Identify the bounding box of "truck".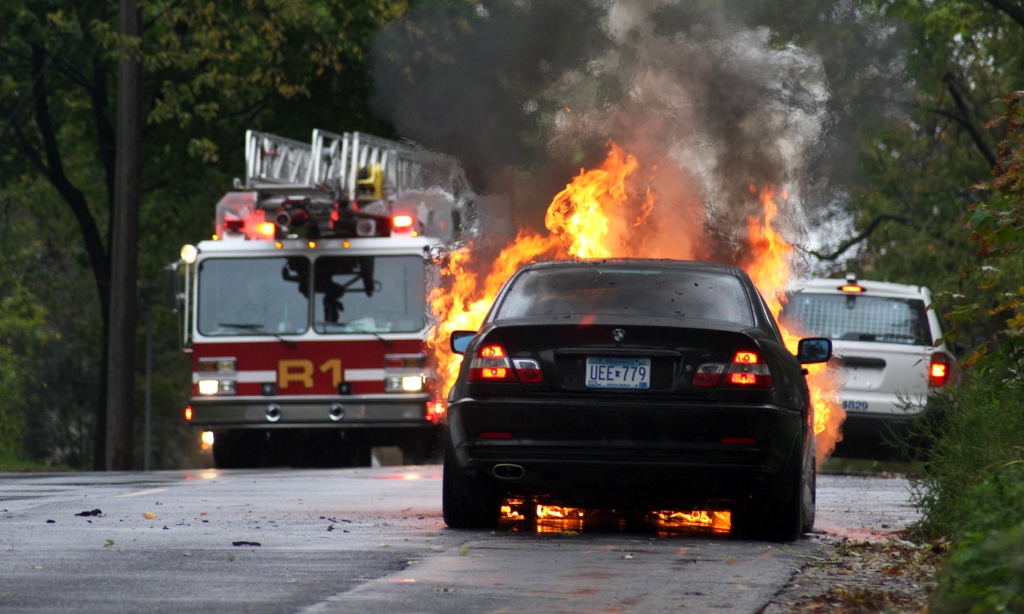
169, 146, 525, 524.
